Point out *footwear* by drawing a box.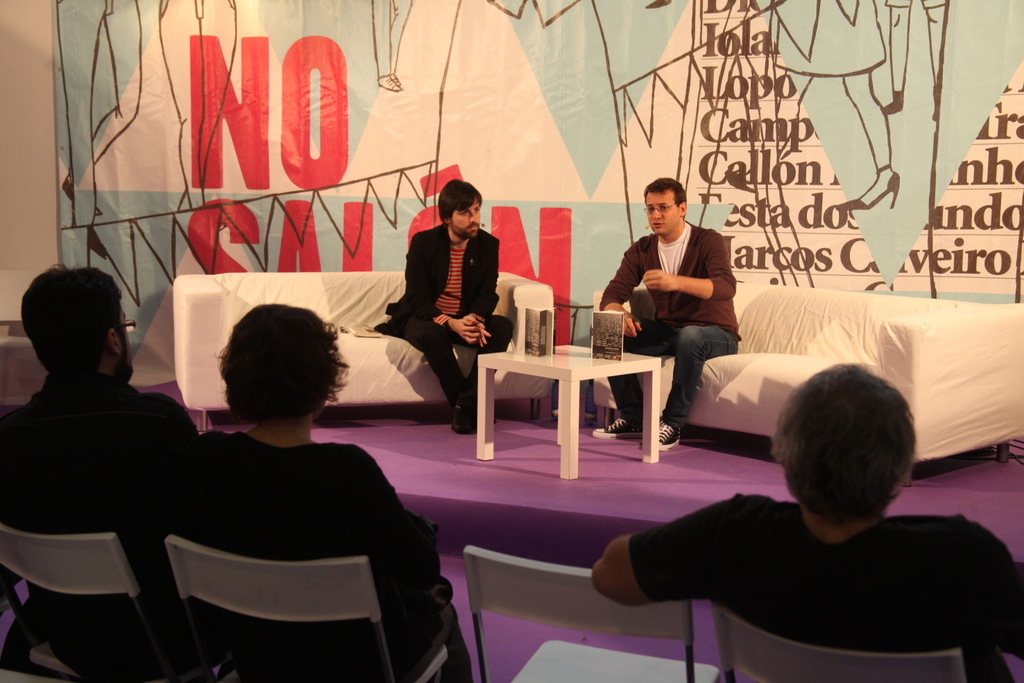
Rect(592, 421, 643, 441).
